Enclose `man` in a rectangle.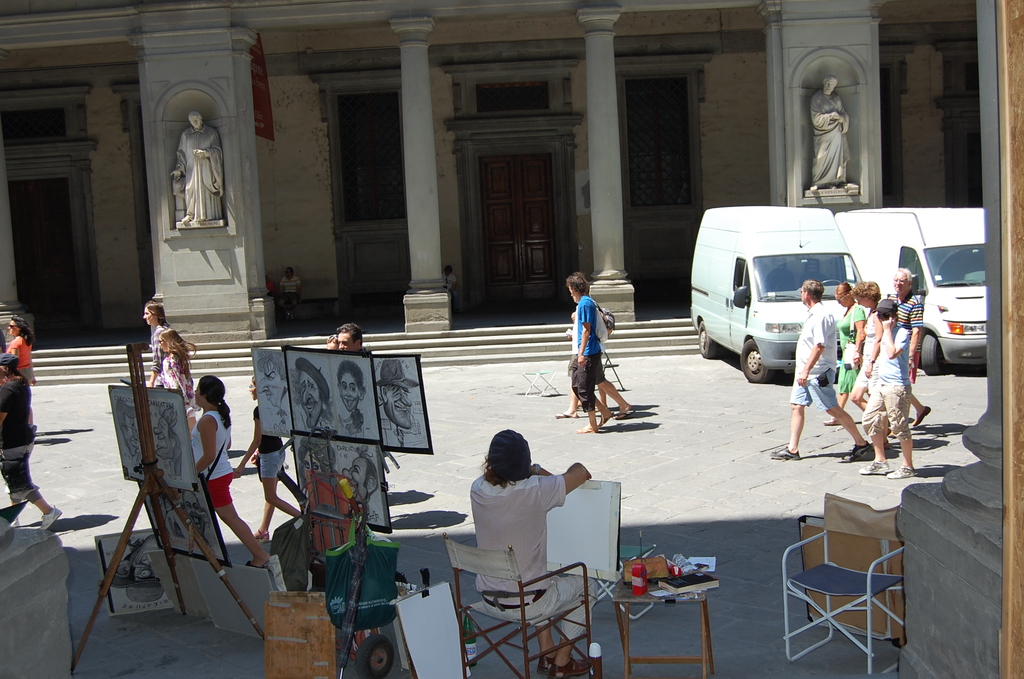
bbox=(110, 533, 164, 600).
